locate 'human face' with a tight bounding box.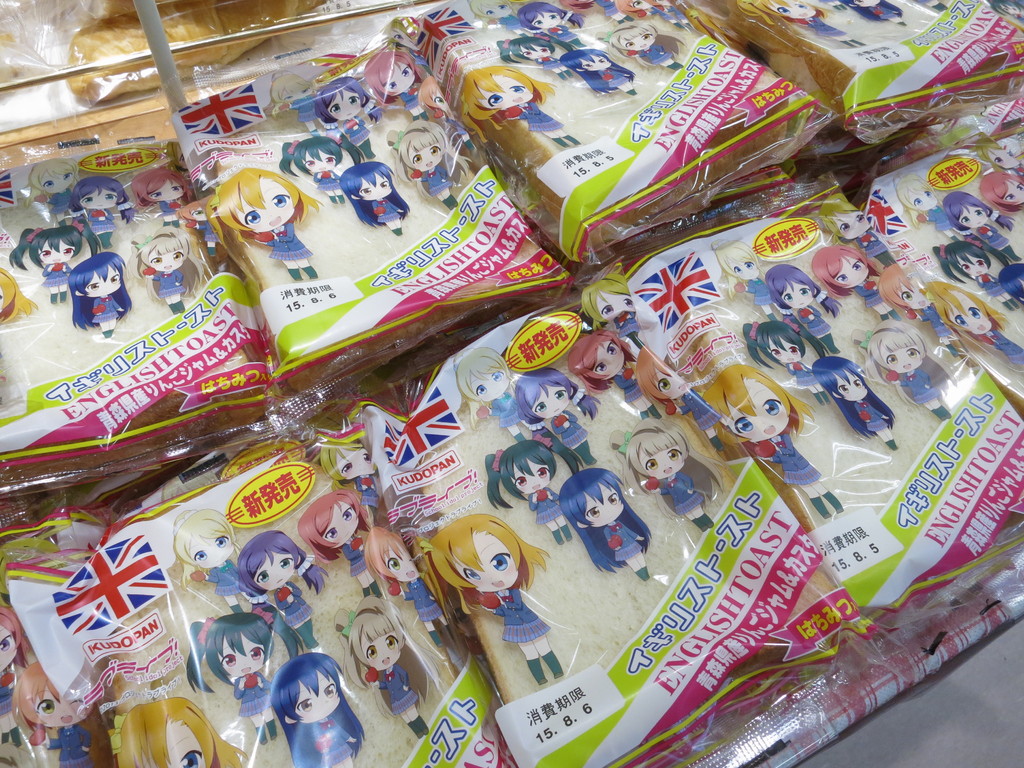
(x1=83, y1=188, x2=122, y2=213).
